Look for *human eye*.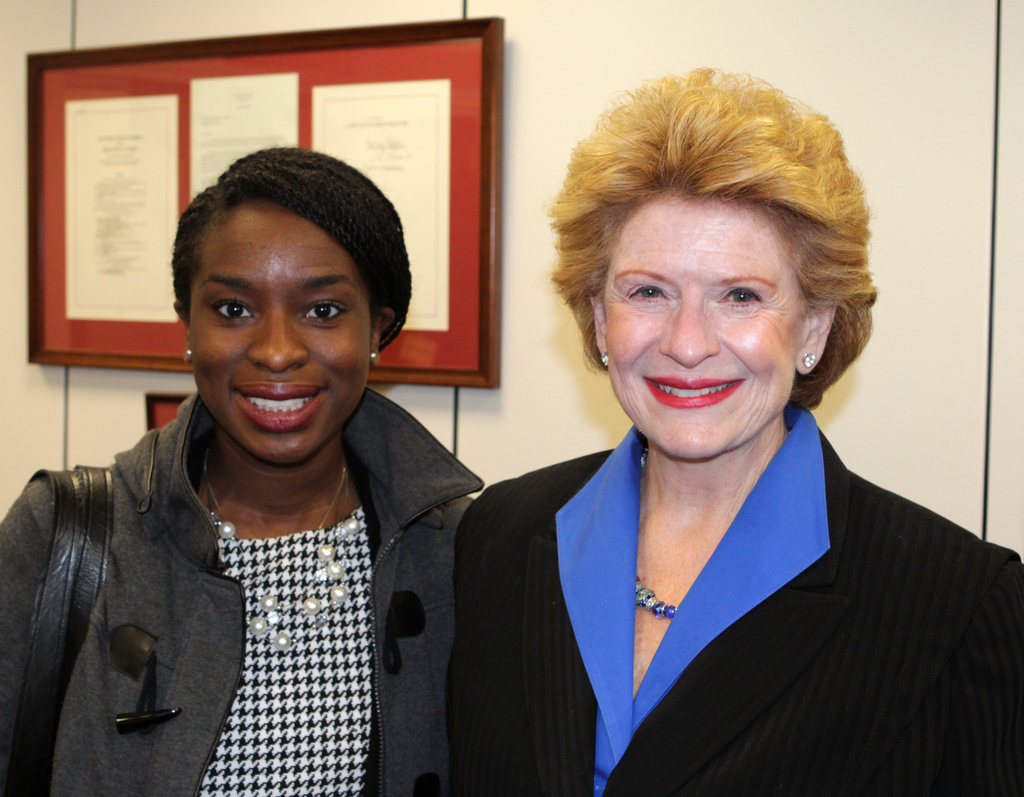
Found: [left=304, top=296, right=351, bottom=325].
